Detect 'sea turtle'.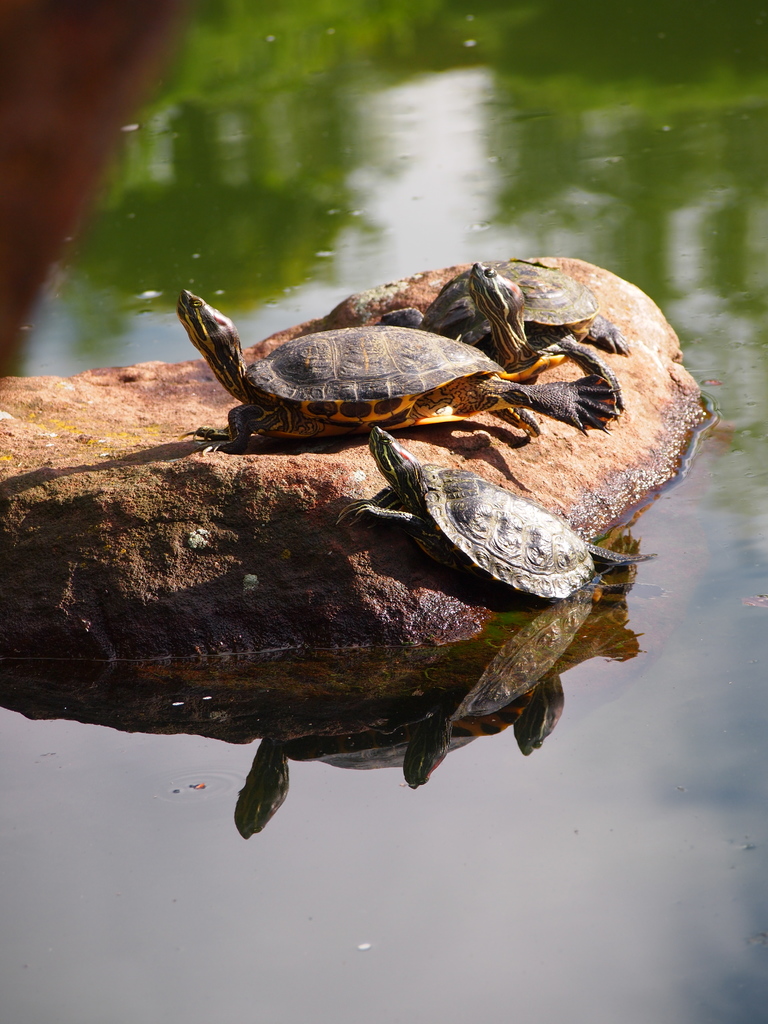
Detected at rect(362, 249, 632, 413).
